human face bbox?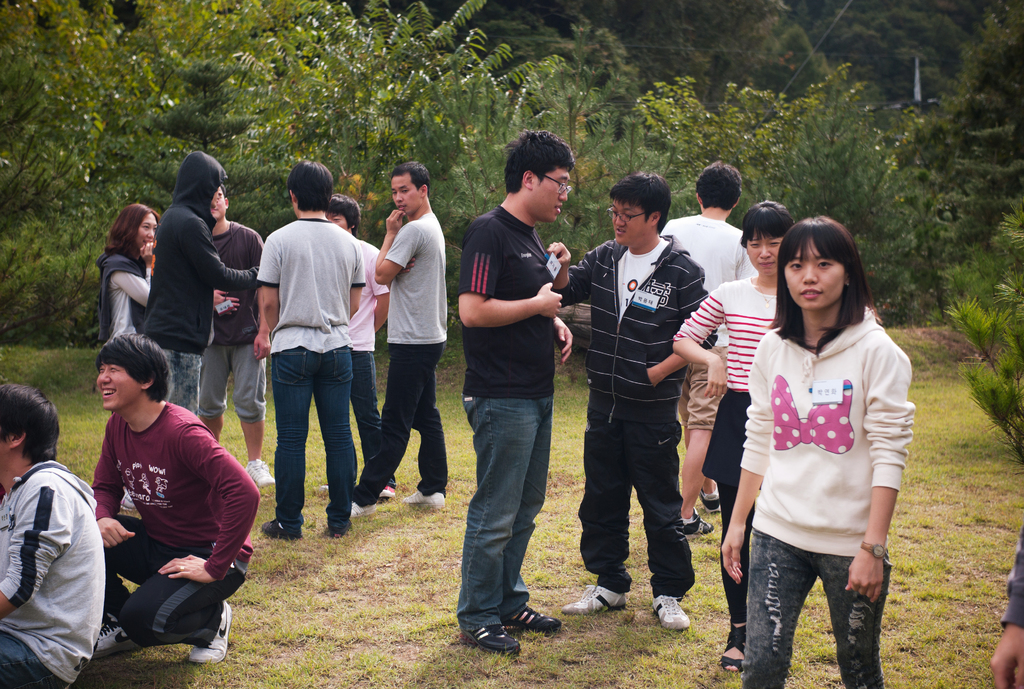
<region>528, 163, 571, 216</region>
